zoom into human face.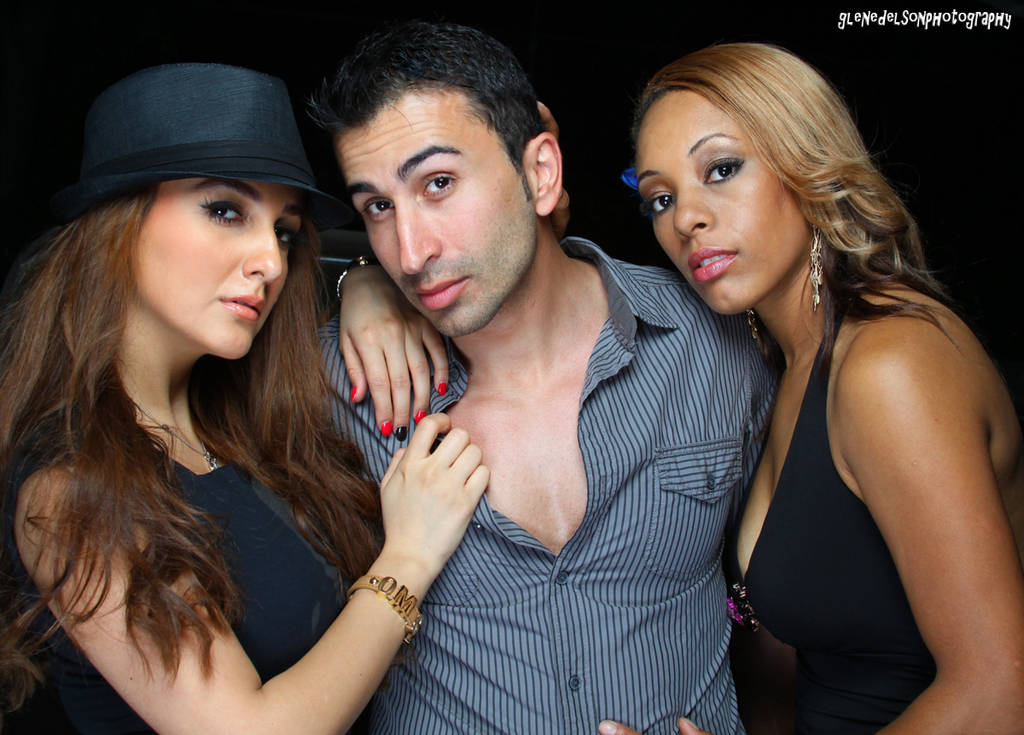
Zoom target: (x1=335, y1=80, x2=532, y2=330).
